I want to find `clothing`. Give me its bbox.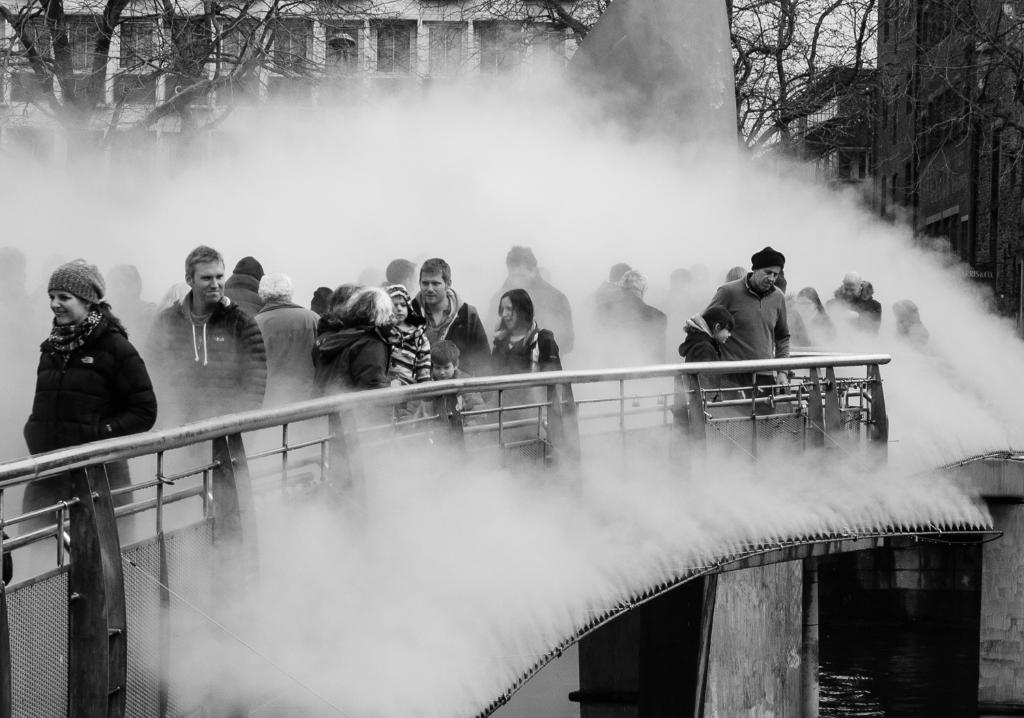
{"x1": 390, "y1": 280, "x2": 430, "y2": 414}.
